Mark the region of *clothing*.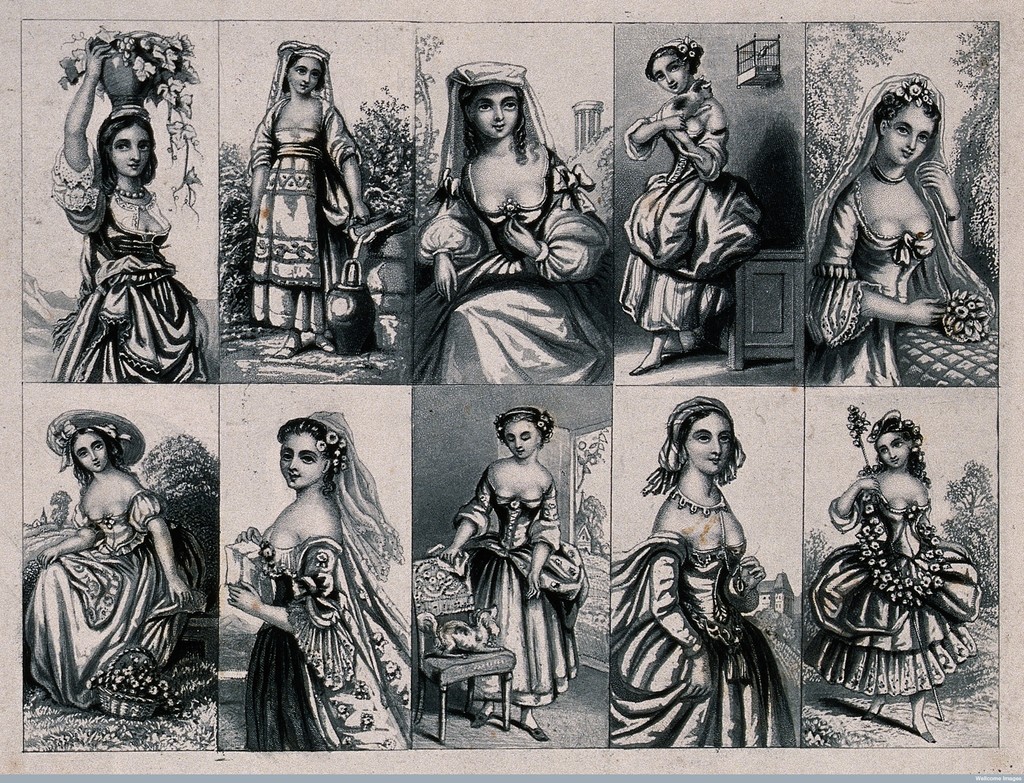
Region: [413,62,612,389].
